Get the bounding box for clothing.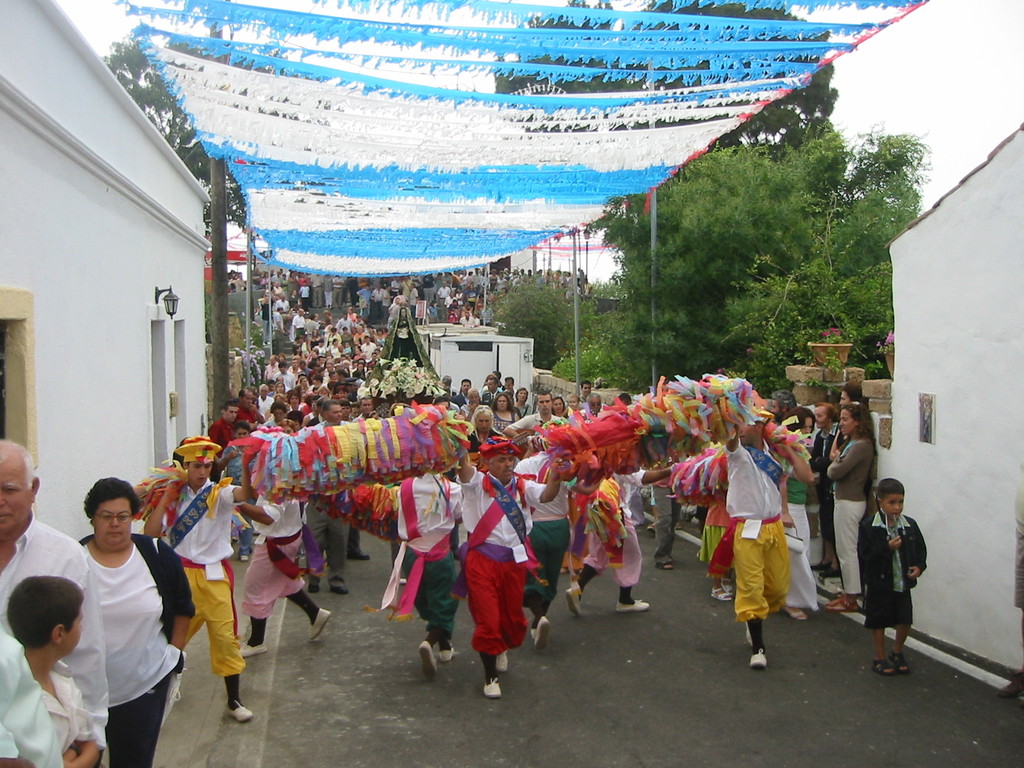
bbox=[656, 445, 688, 560].
